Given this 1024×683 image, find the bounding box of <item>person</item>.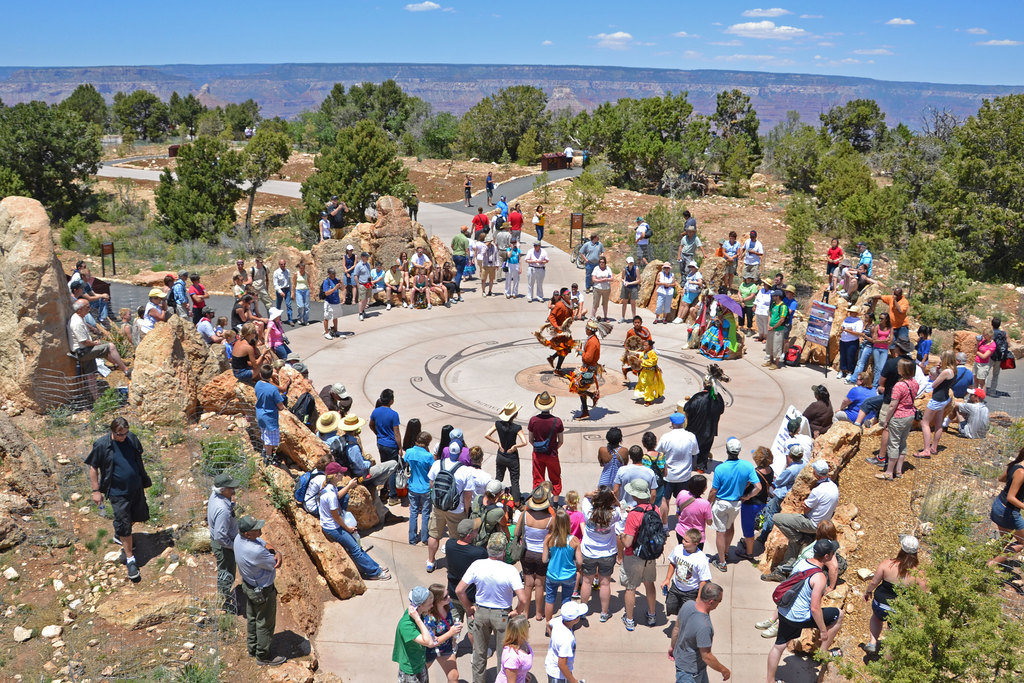
<box>988,445,1023,564</box>.
